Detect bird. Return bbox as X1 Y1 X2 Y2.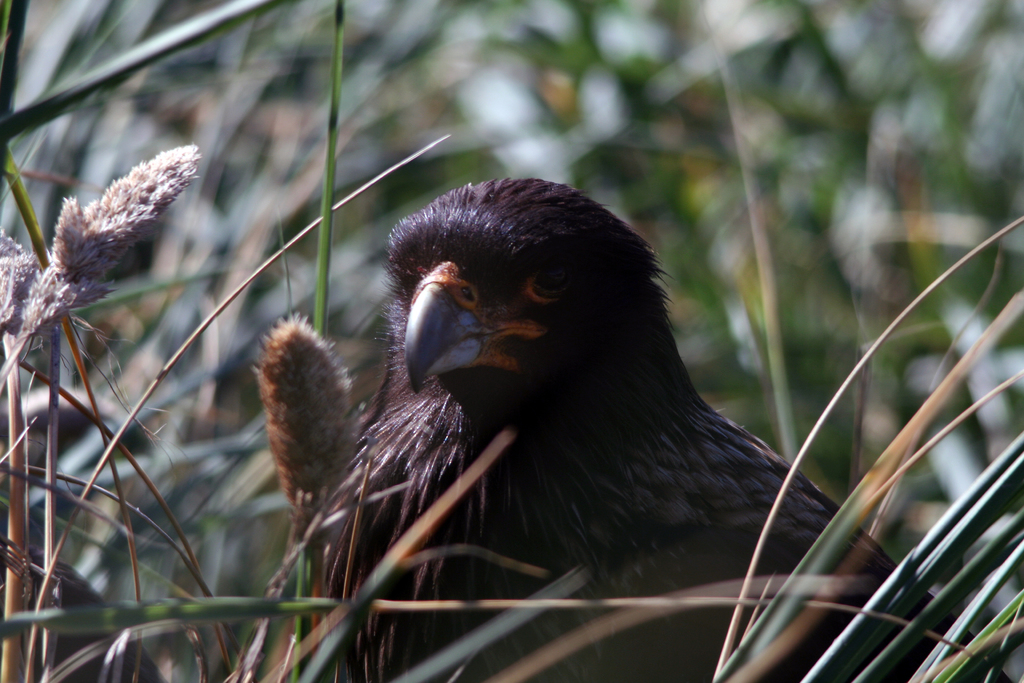
309 173 1000 682.
